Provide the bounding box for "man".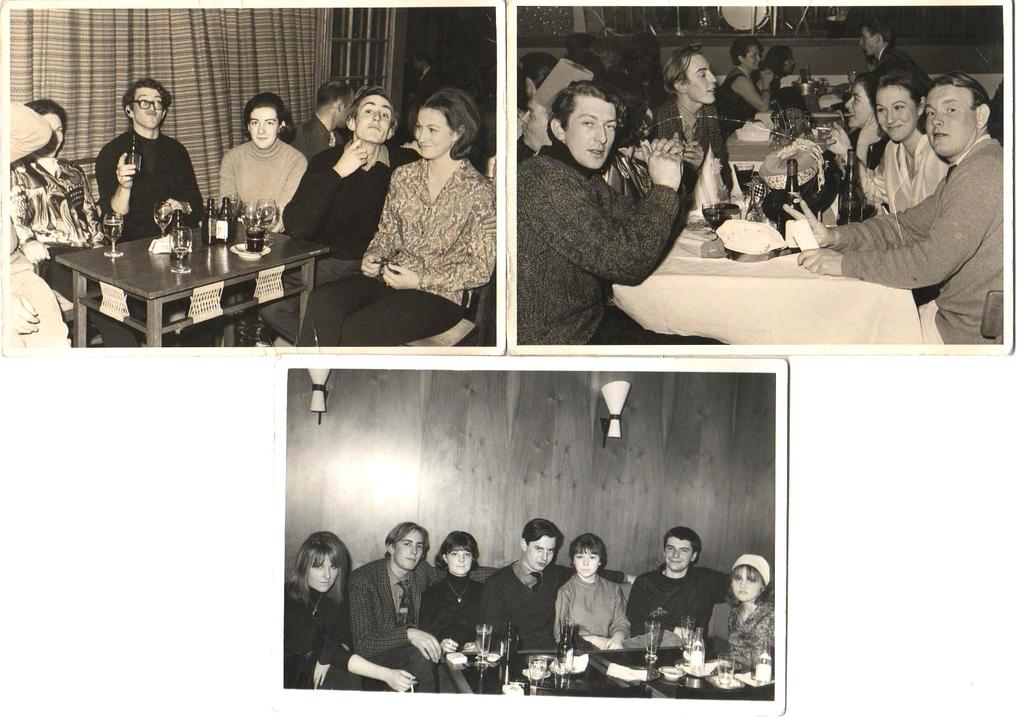
(284,89,499,285).
